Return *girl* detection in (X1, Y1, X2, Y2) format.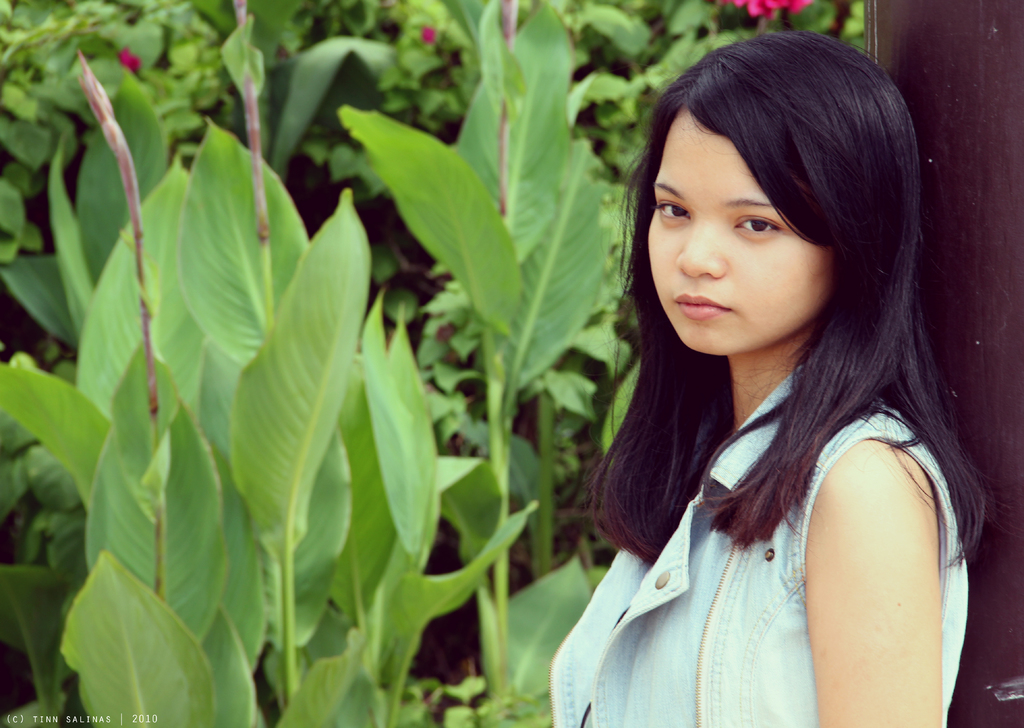
(530, 28, 1001, 718).
